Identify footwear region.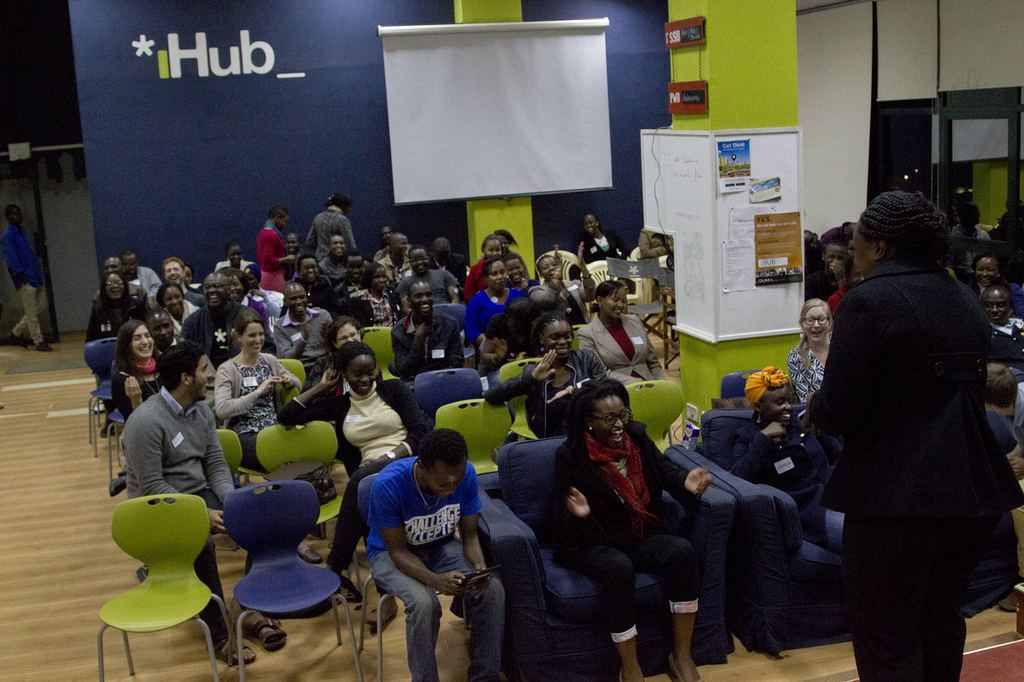
Region: {"x1": 5, "y1": 329, "x2": 22, "y2": 347}.
